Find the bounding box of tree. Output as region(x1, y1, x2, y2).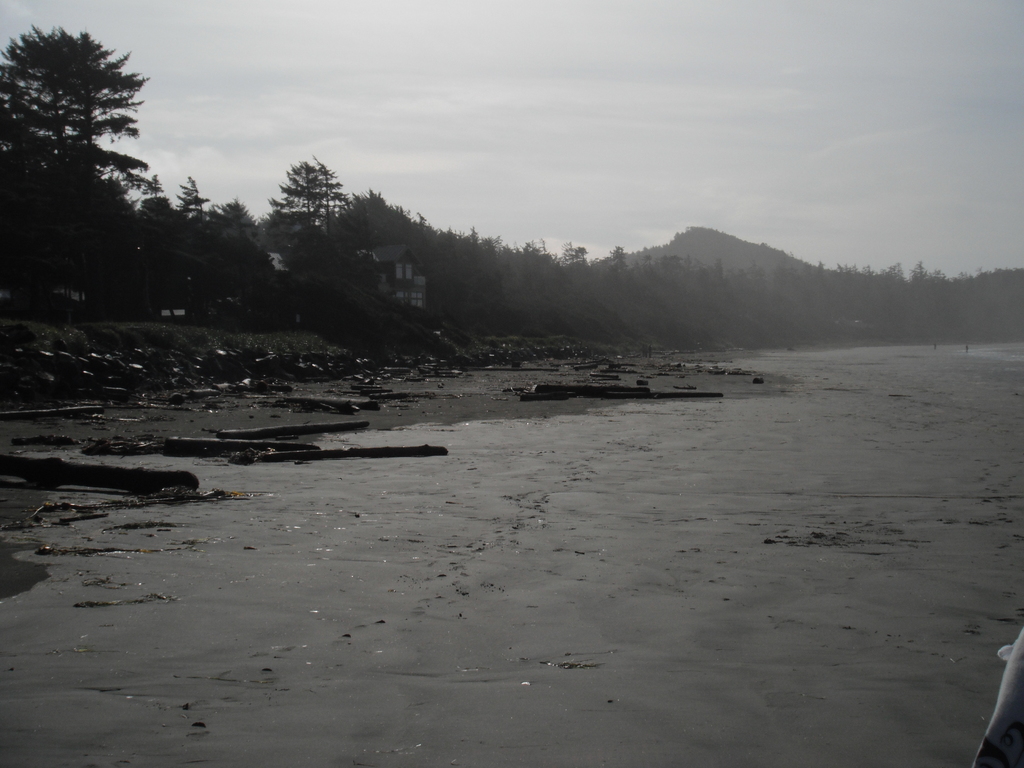
region(313, 157, 351, 237).
